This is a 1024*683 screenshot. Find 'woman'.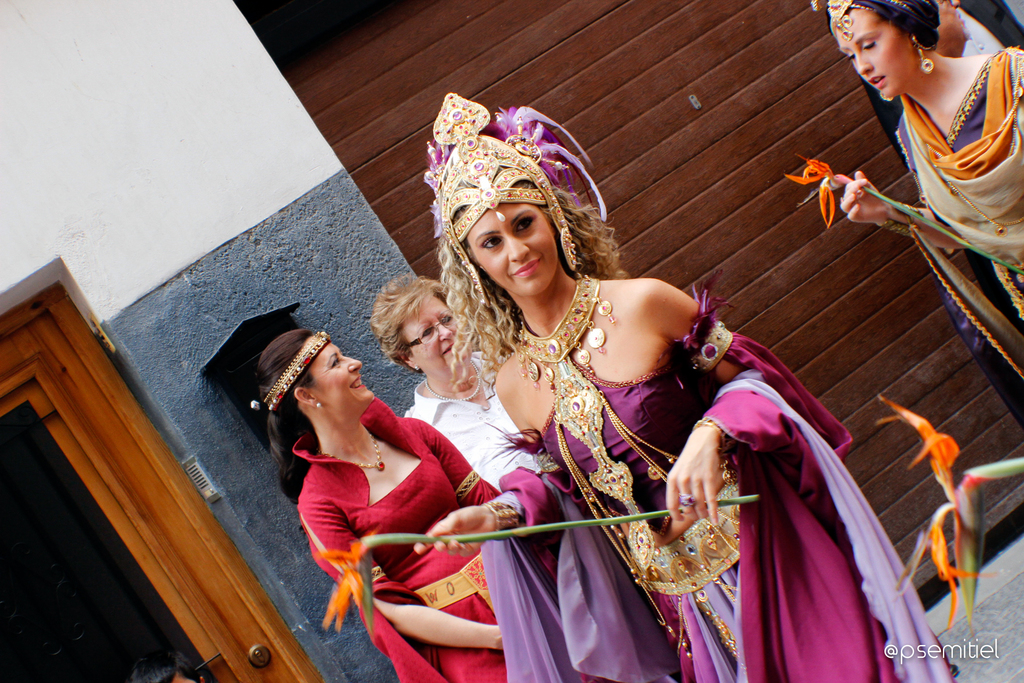
Bounding box: {"left": 367, "top": 274, "right": 543, "bottom": 493}.
